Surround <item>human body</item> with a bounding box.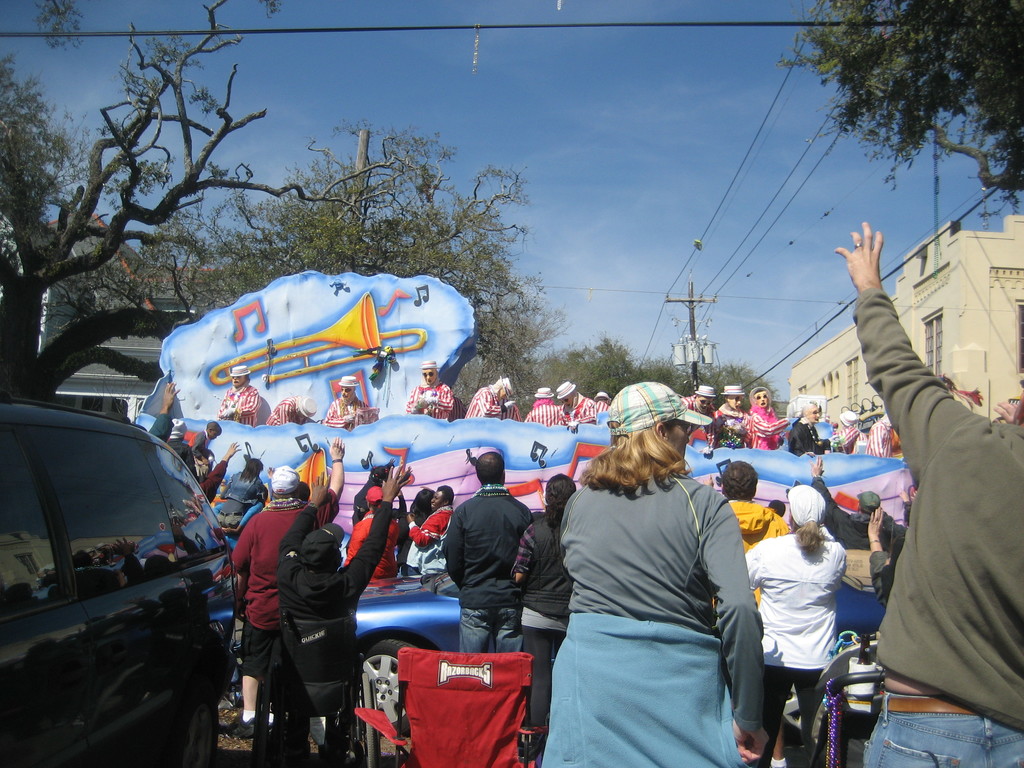
[831,414,861,455].
